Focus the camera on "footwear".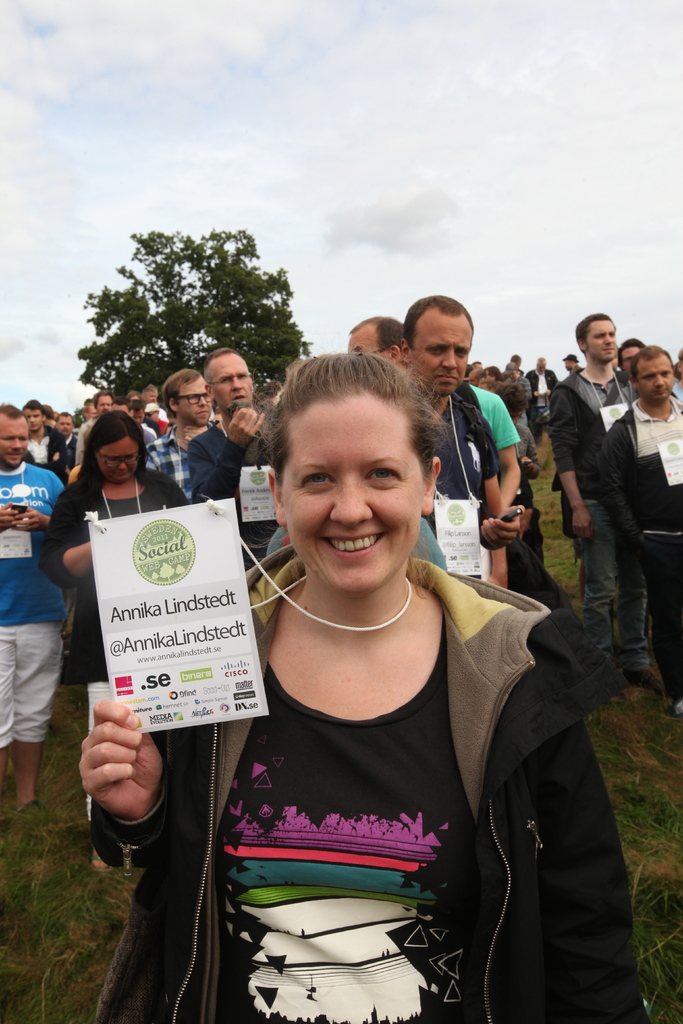
Focus region: (left=615, top=666, right=655, bottom=689).
